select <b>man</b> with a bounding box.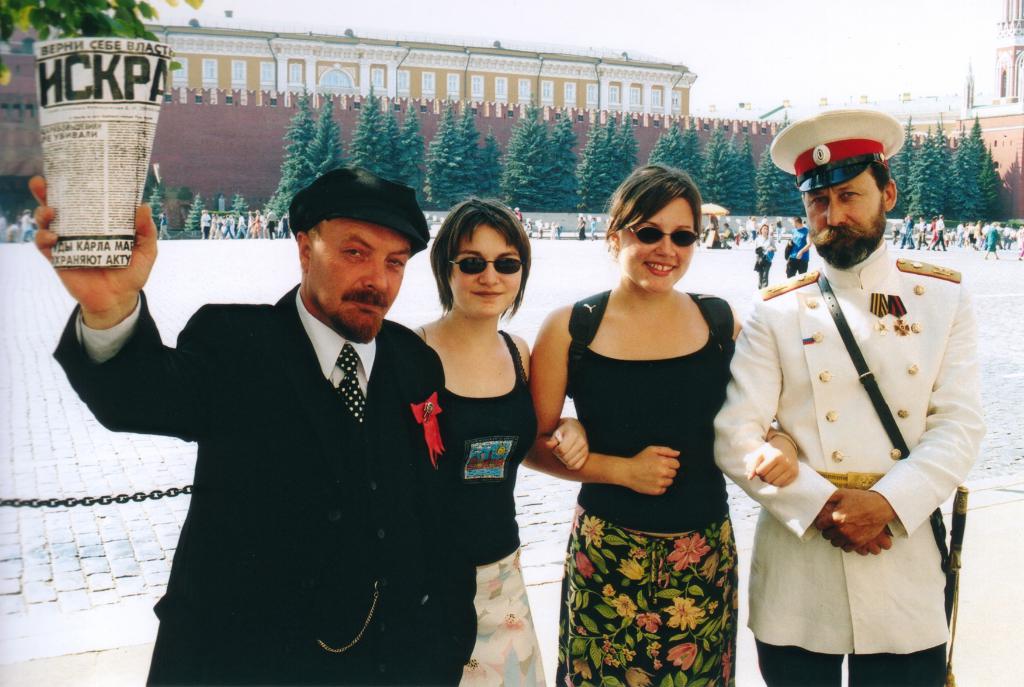
crop(93, 165, 498, 668).
